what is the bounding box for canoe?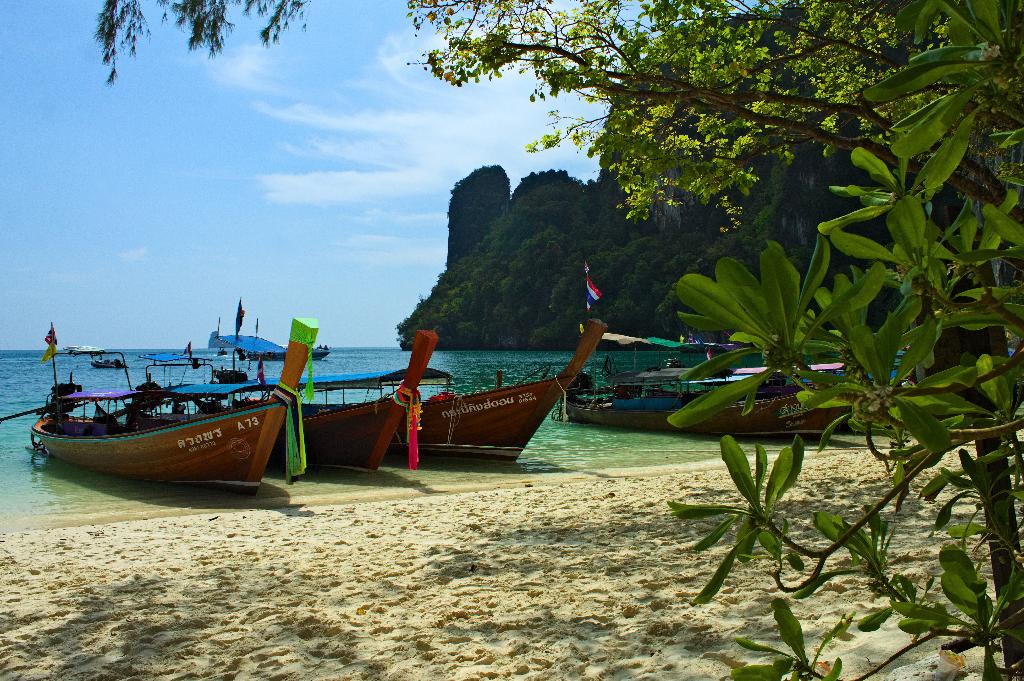
[x1=291, y1=332, x2=425, y2=473].
